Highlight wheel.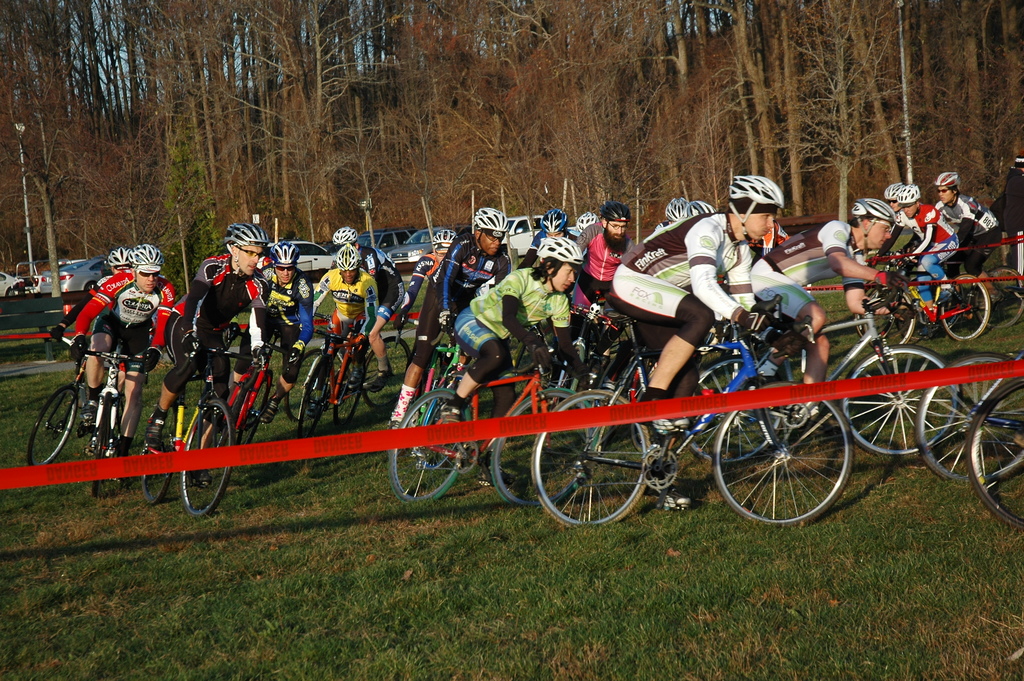
Highlighted region: [left=531, top=388, right=651, bottom=532].
